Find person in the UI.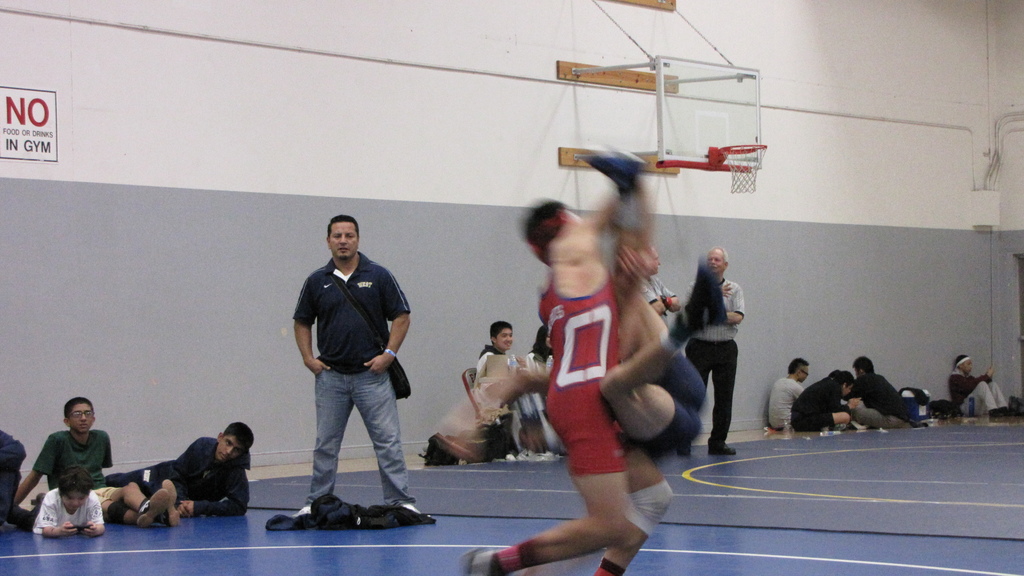
UI element at l=19, t=389, r=123, b=506.
